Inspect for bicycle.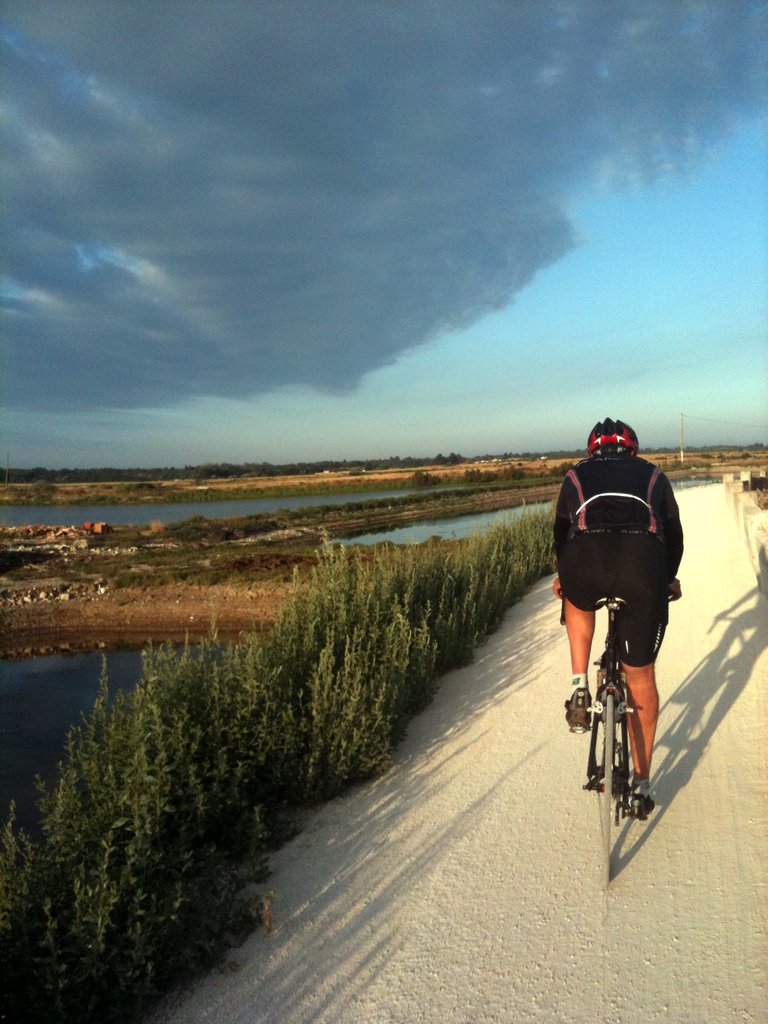
Inspection: [566, 516, 690, 859].
